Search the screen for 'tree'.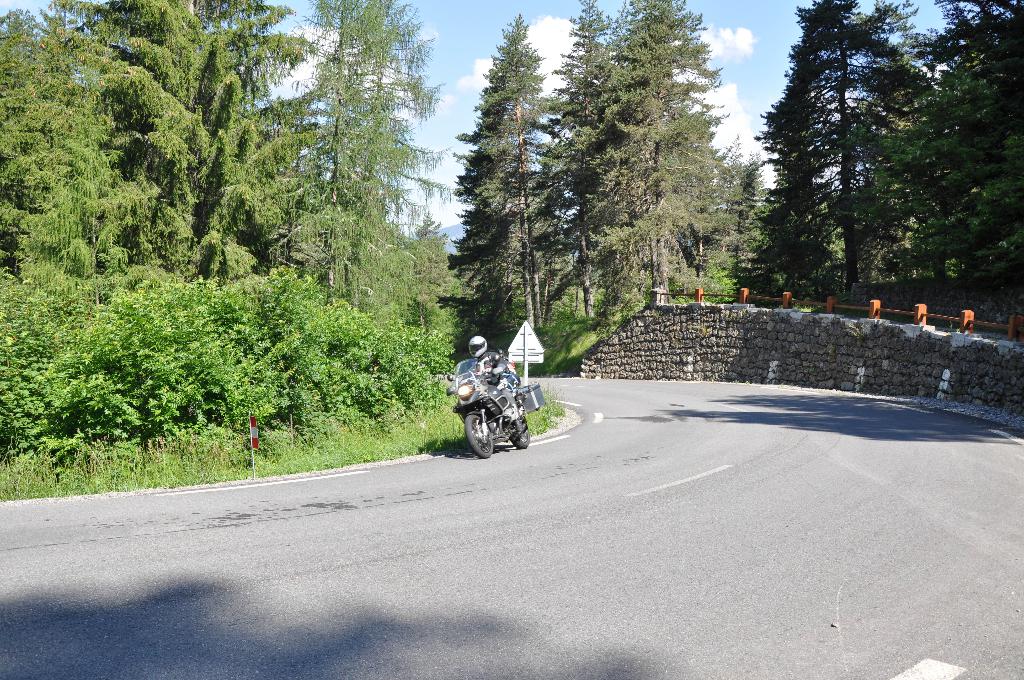
Found at l=879, t=0, r=1023, b=348.
